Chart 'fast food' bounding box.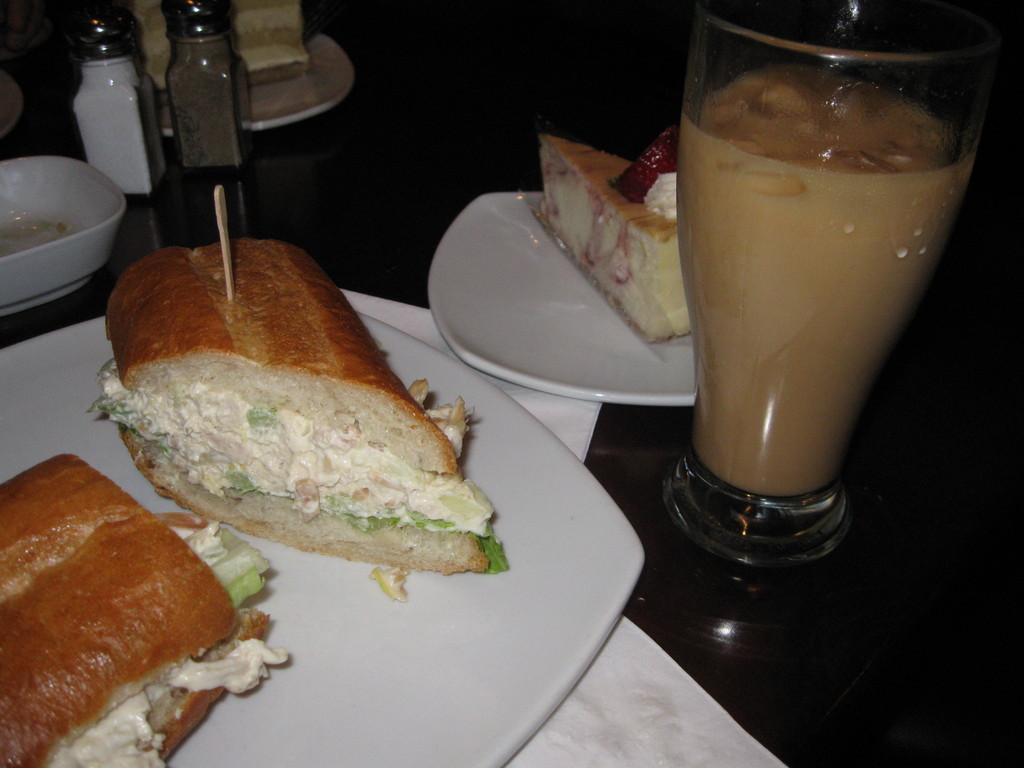
Charted: locate(1, 442, 250, 767).
